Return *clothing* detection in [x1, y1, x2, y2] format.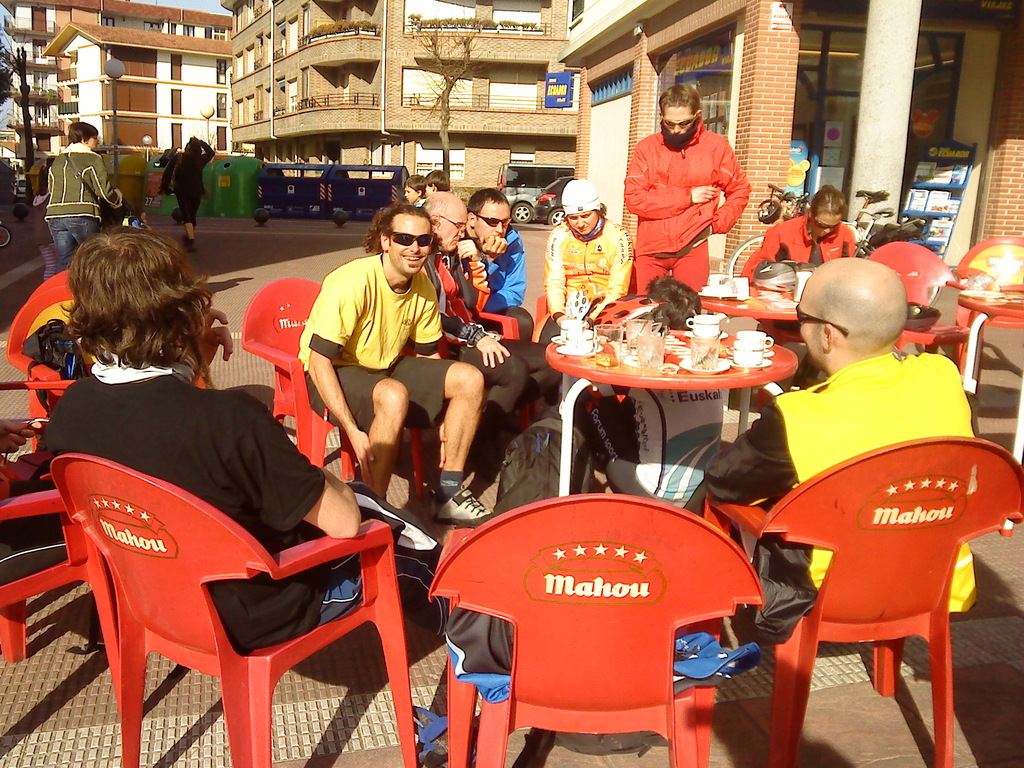
[163, 138, 223, 225].
